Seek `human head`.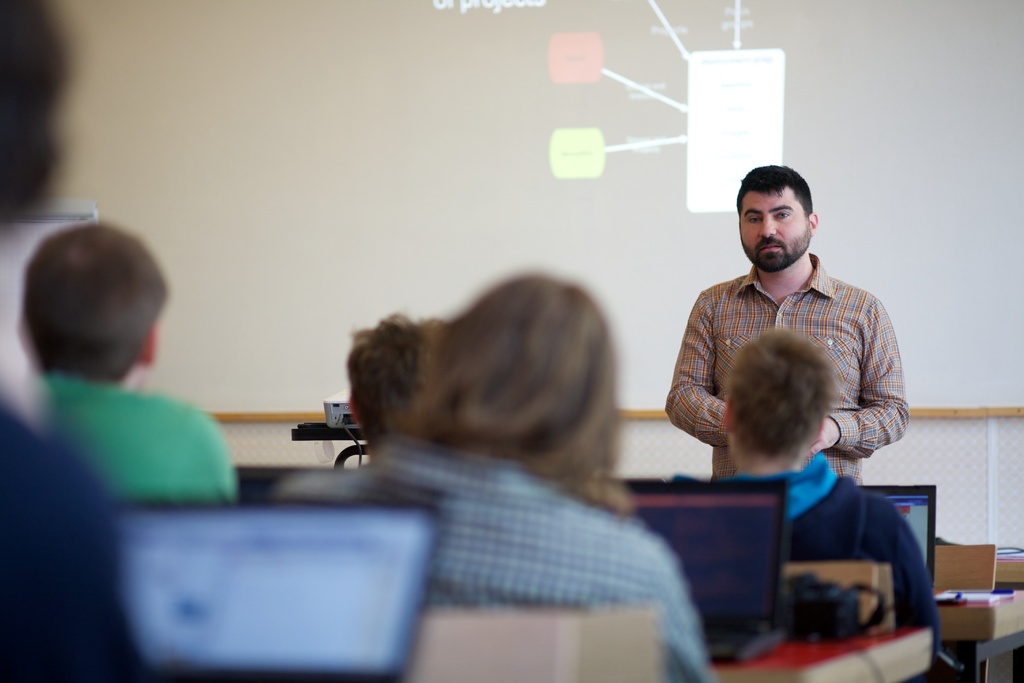
717:322:842:470.
